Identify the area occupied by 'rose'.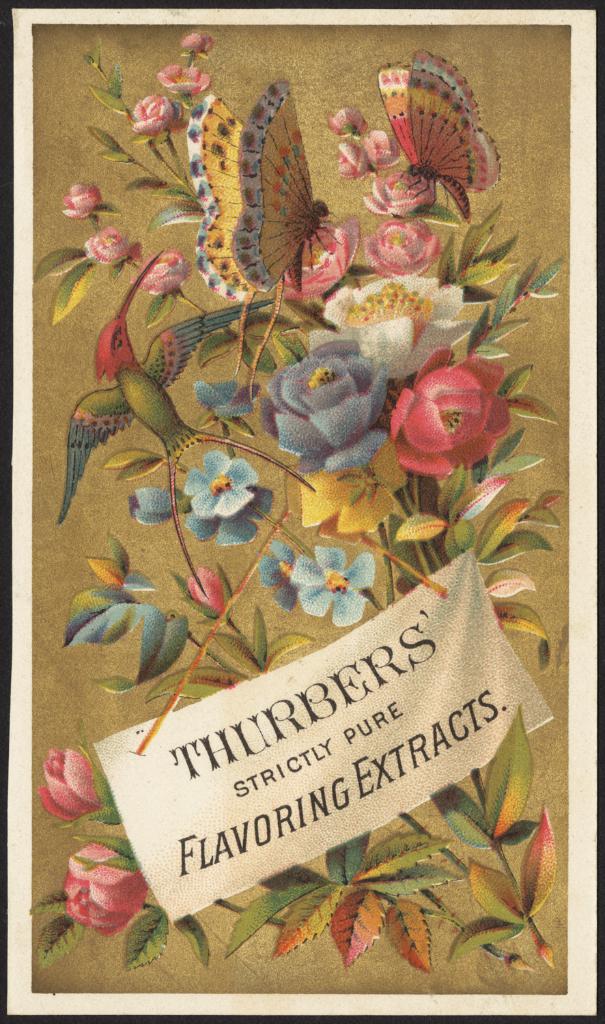
Area: select_region(64, 838, 150, 938).
